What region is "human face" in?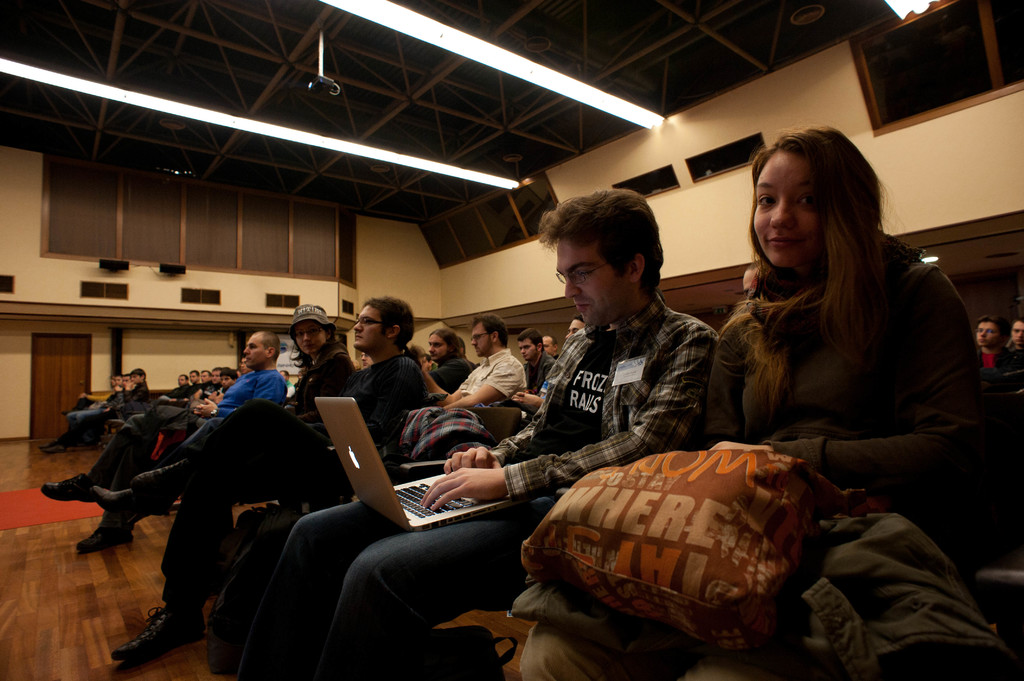
{"left": 1009, "top": 320, "right": 1022, "bottom": 345}.
